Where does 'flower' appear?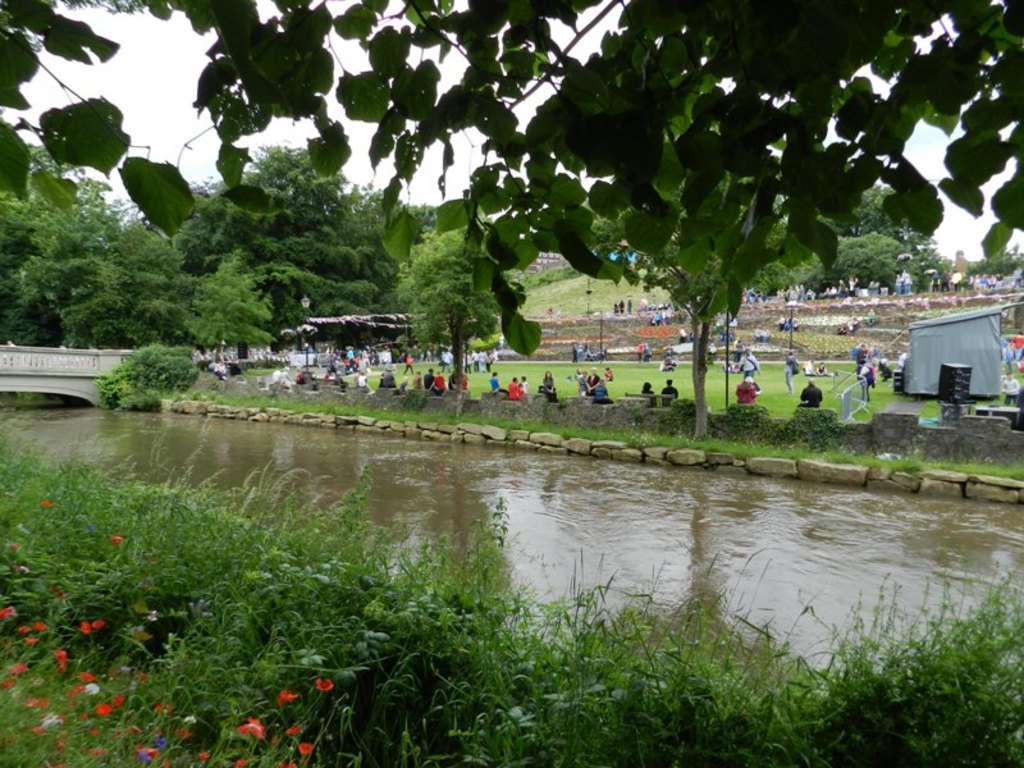
Appears at <region>12, 541, 23, 552</region>.
